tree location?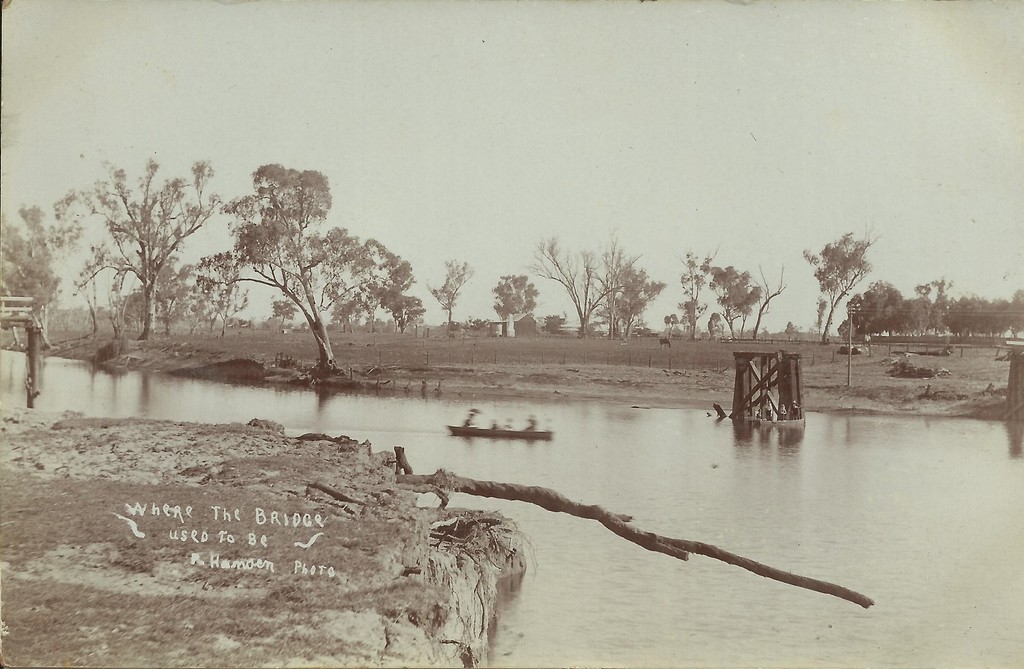
BBox(66, 153, 223, 348)
